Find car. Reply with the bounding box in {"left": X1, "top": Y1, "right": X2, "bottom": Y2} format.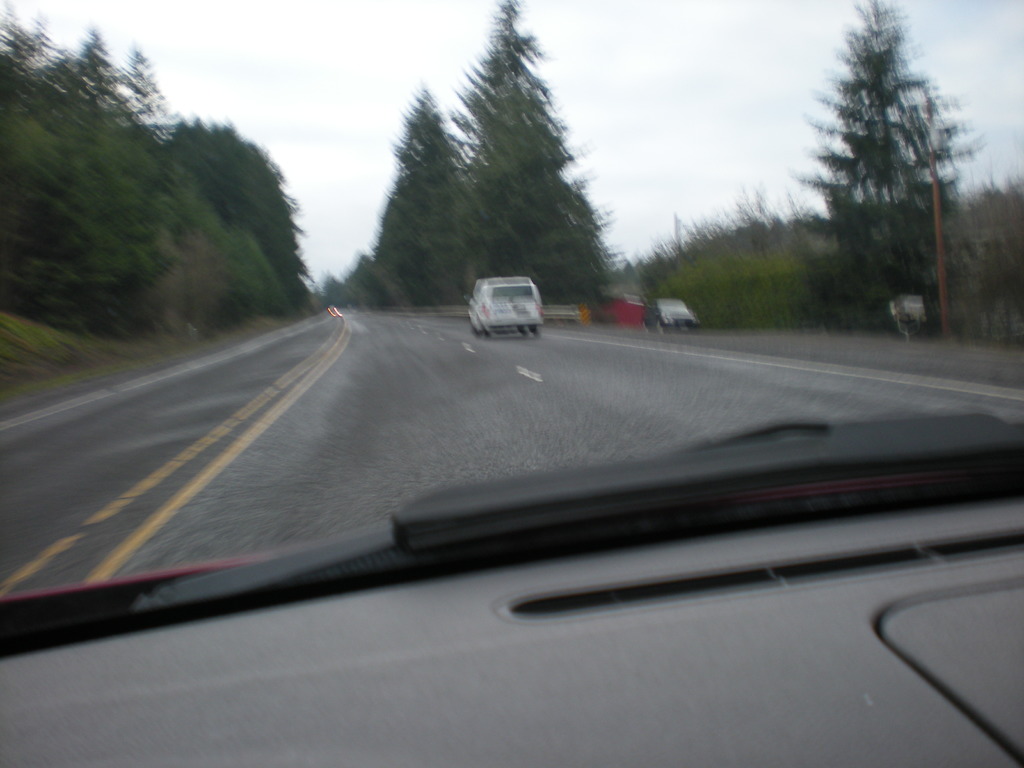
{"left": 3, "top": 410, "right": 1022, "bottom": 765}.
